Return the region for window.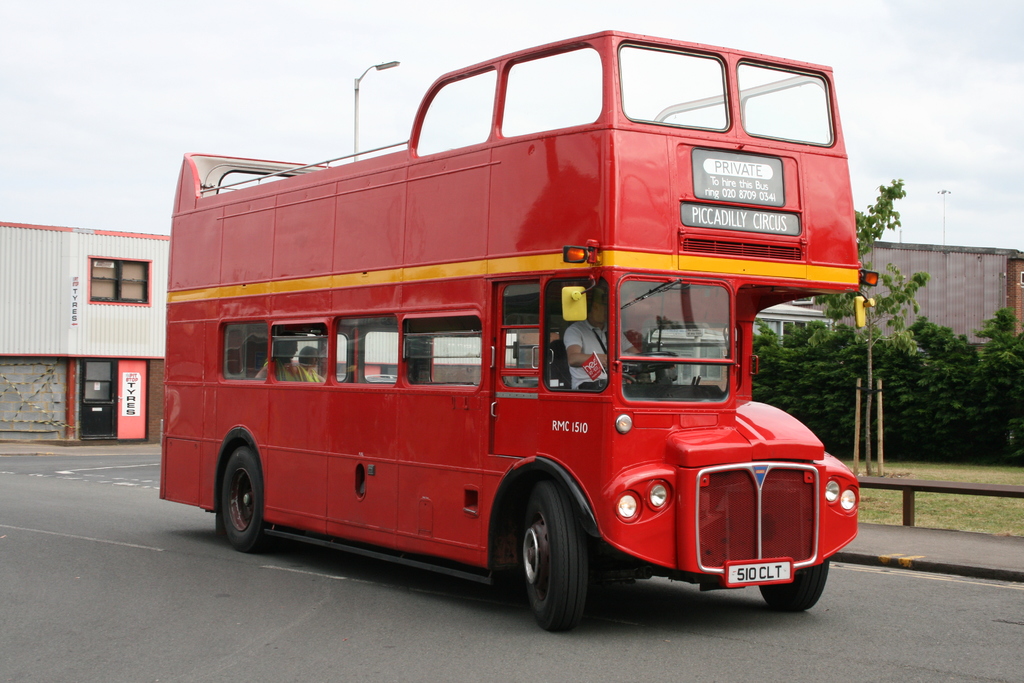
bbox=[624, 40, 728, 126].
